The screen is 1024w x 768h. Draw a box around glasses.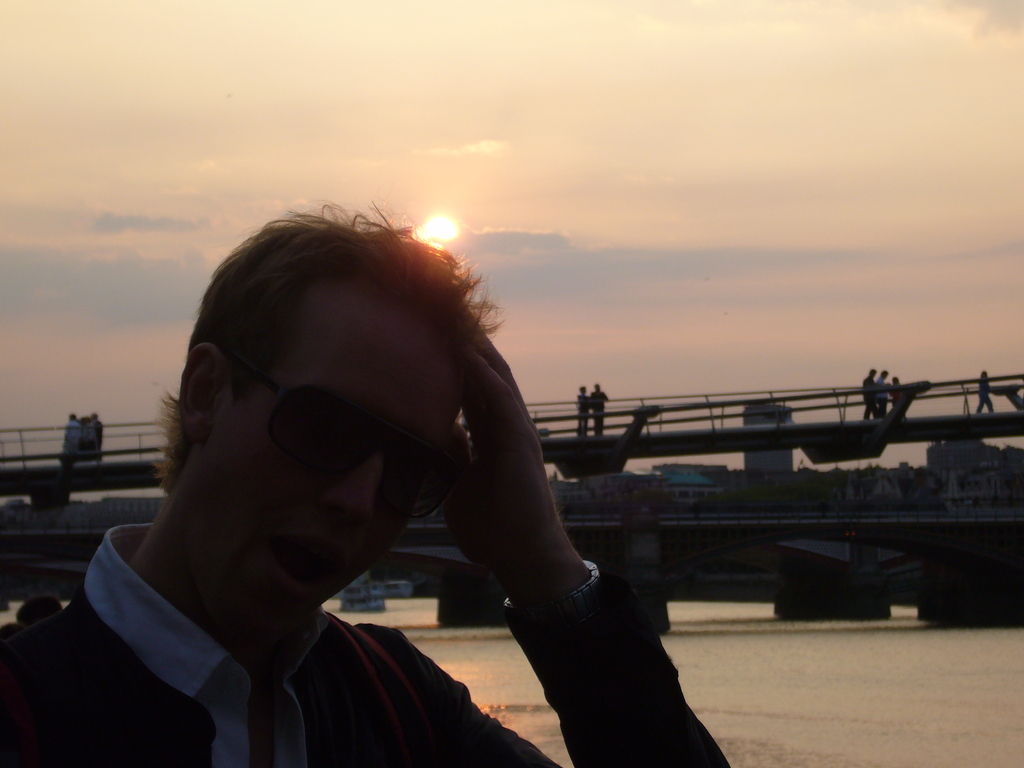
bbox=(235, 350, 470, 528).
